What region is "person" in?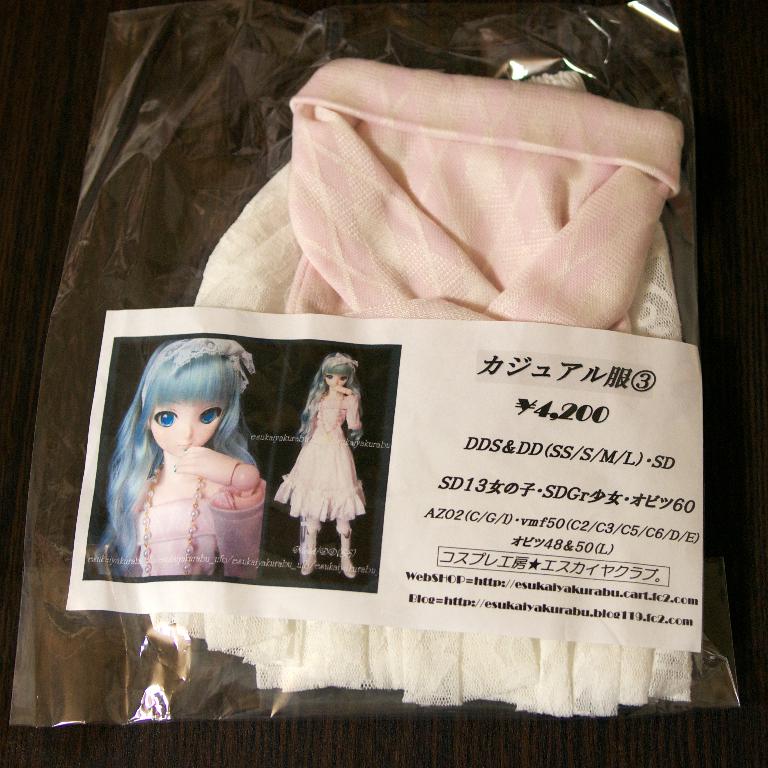
98, 338, 273, 585.
